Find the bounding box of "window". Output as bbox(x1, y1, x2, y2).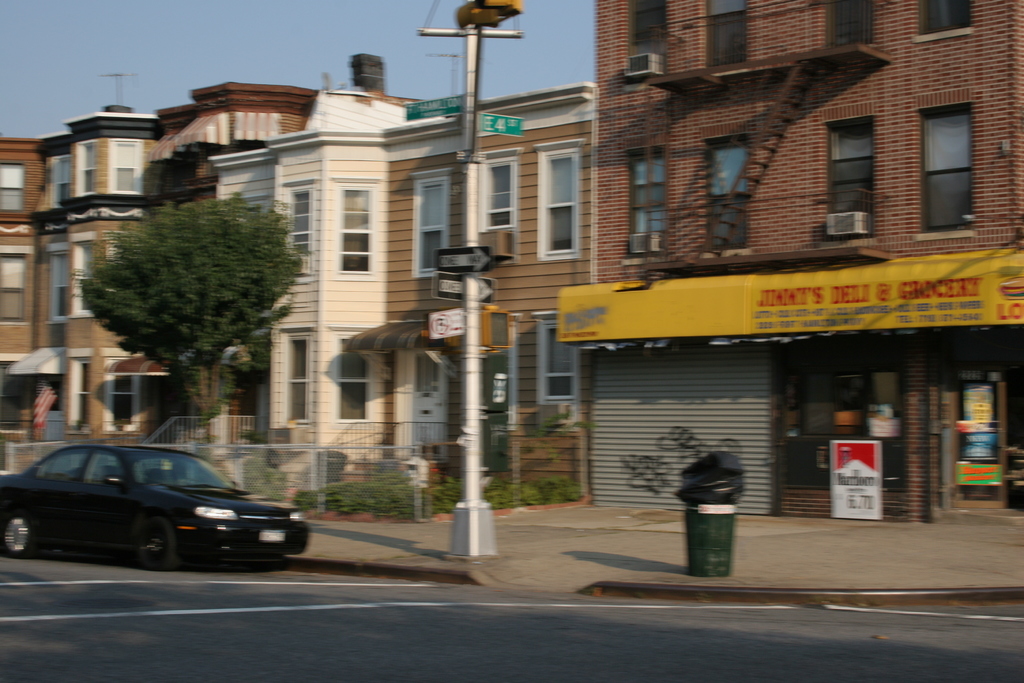
bbox(916, 107, 979, 237).
